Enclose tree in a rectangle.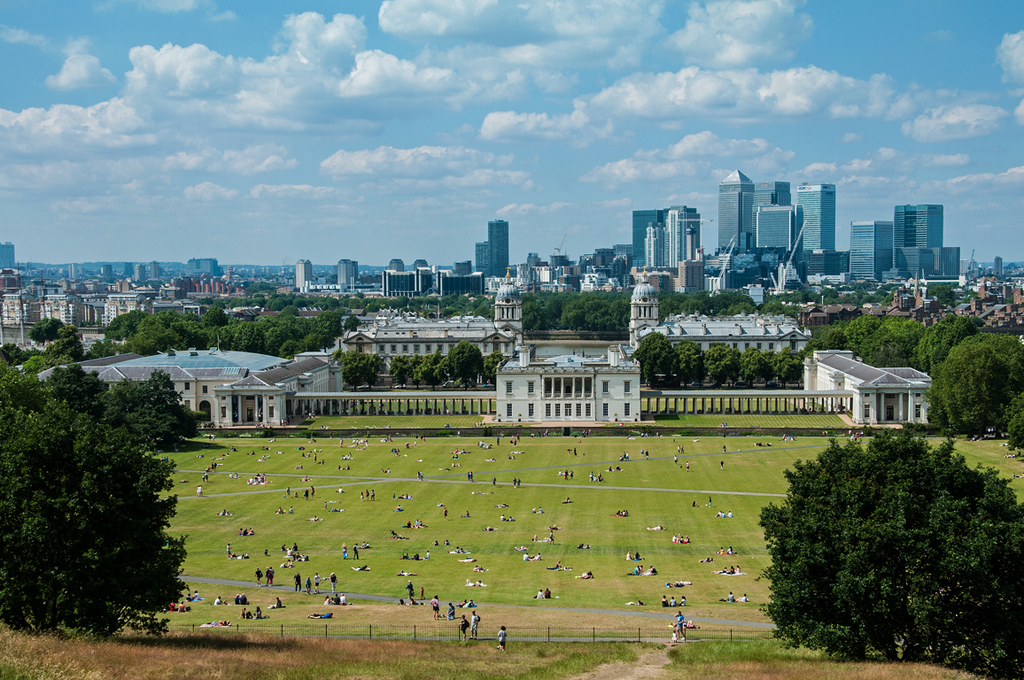
crop(997, 387, 1023, 464).
